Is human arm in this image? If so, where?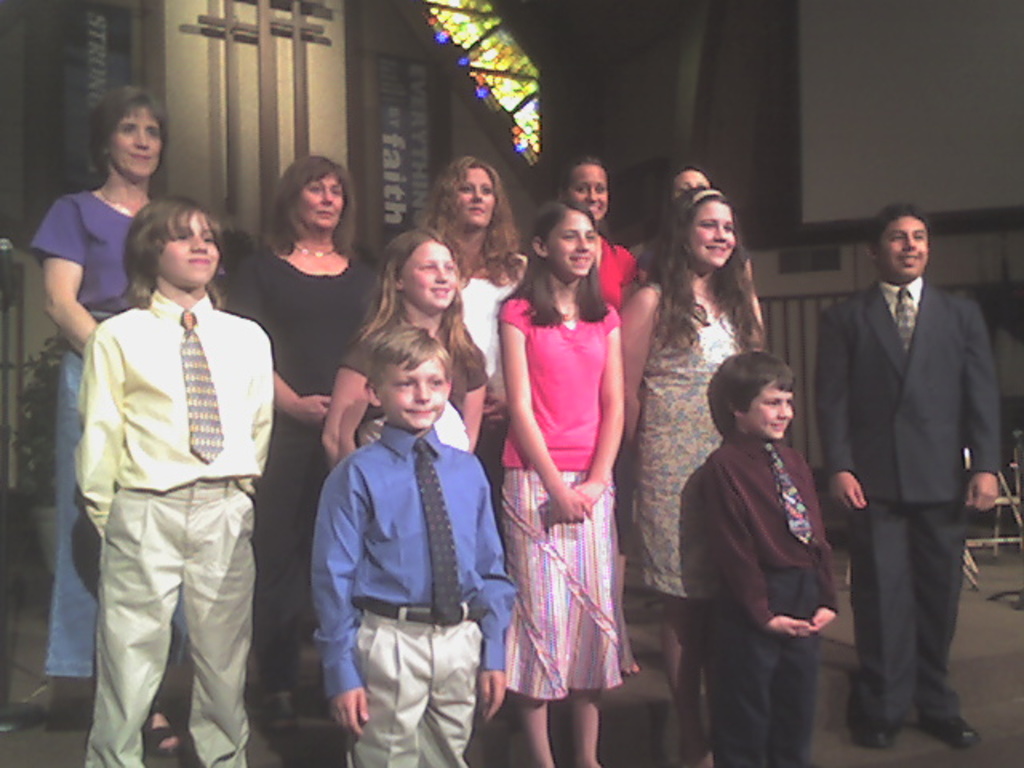
Yes, at <box>322,333,374,470</box>.
